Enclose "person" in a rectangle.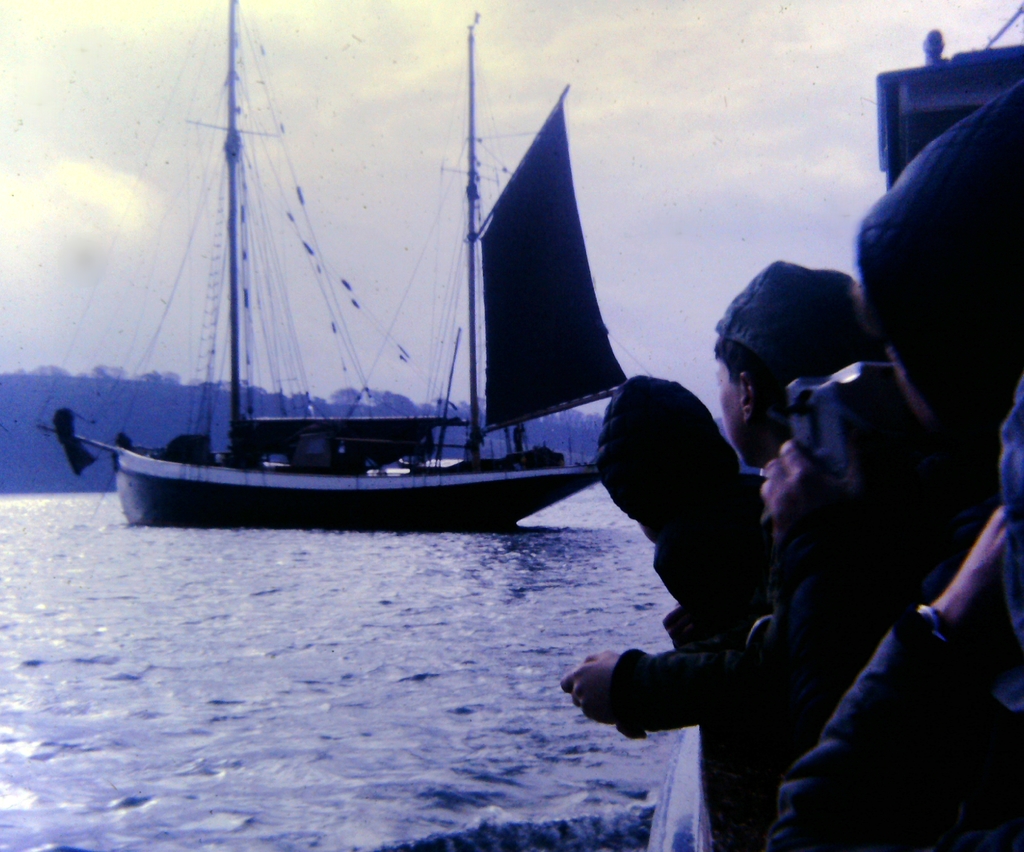
[706, 249, 964, 788].
